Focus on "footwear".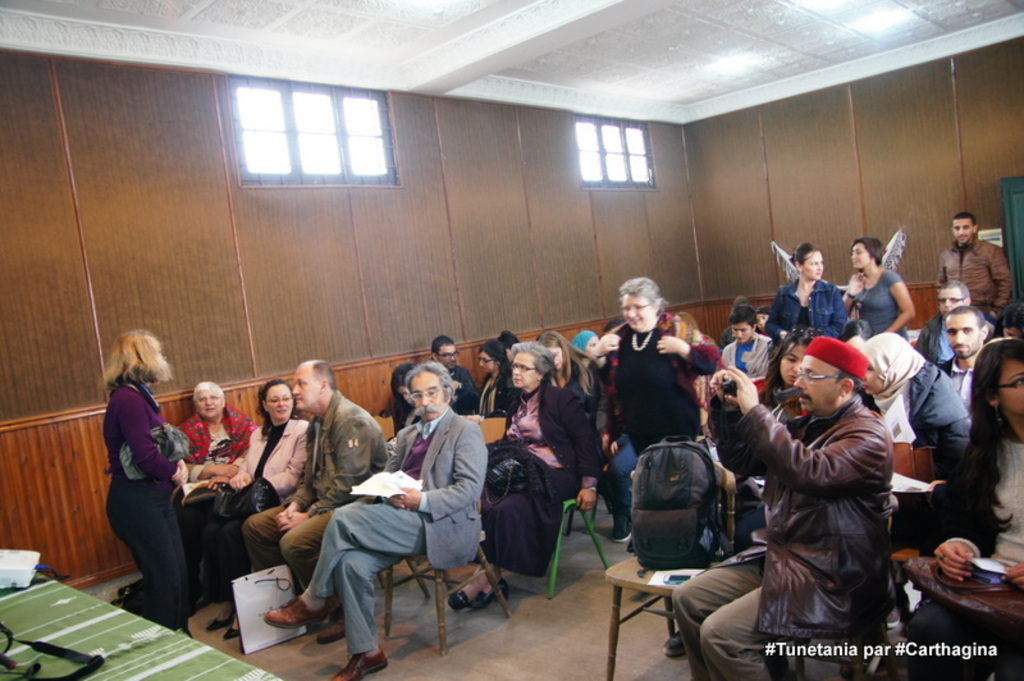
Focused at [883, 607, 900, 631].
